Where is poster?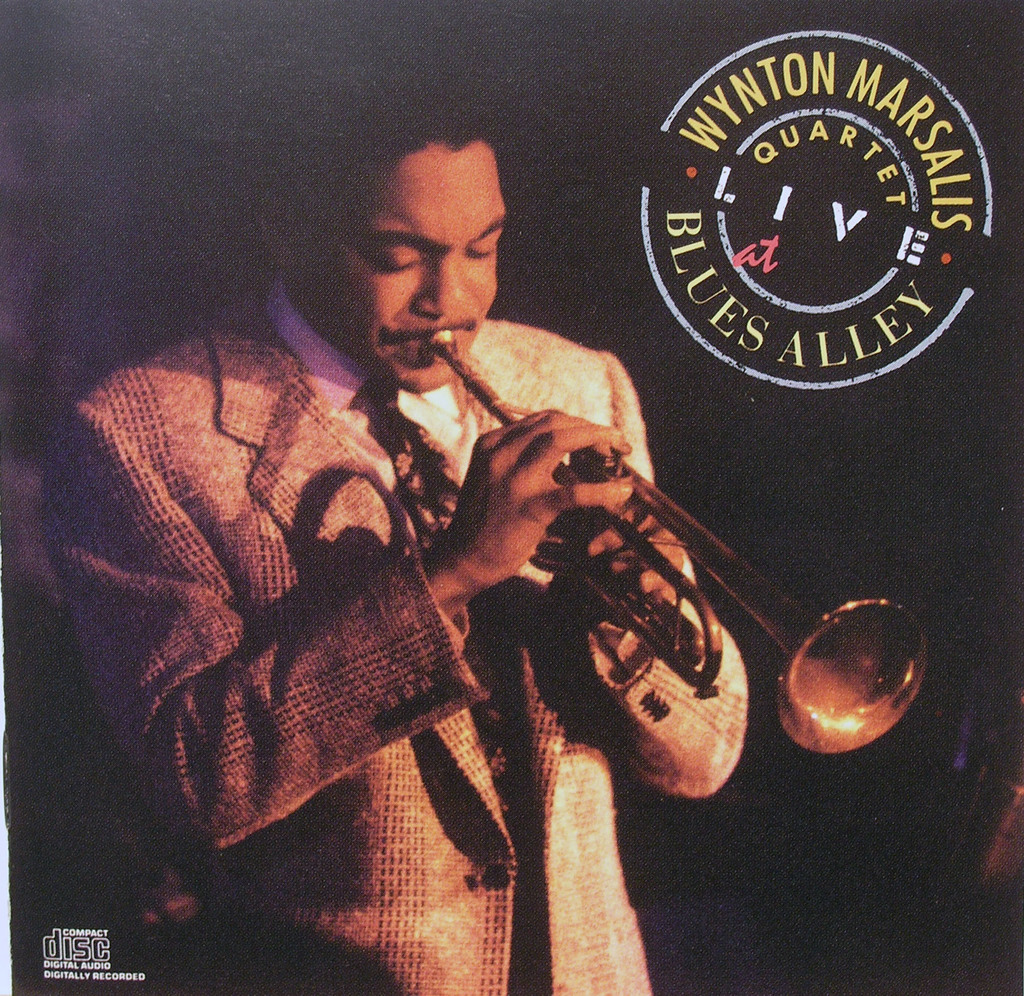
5:0:1019:995.
